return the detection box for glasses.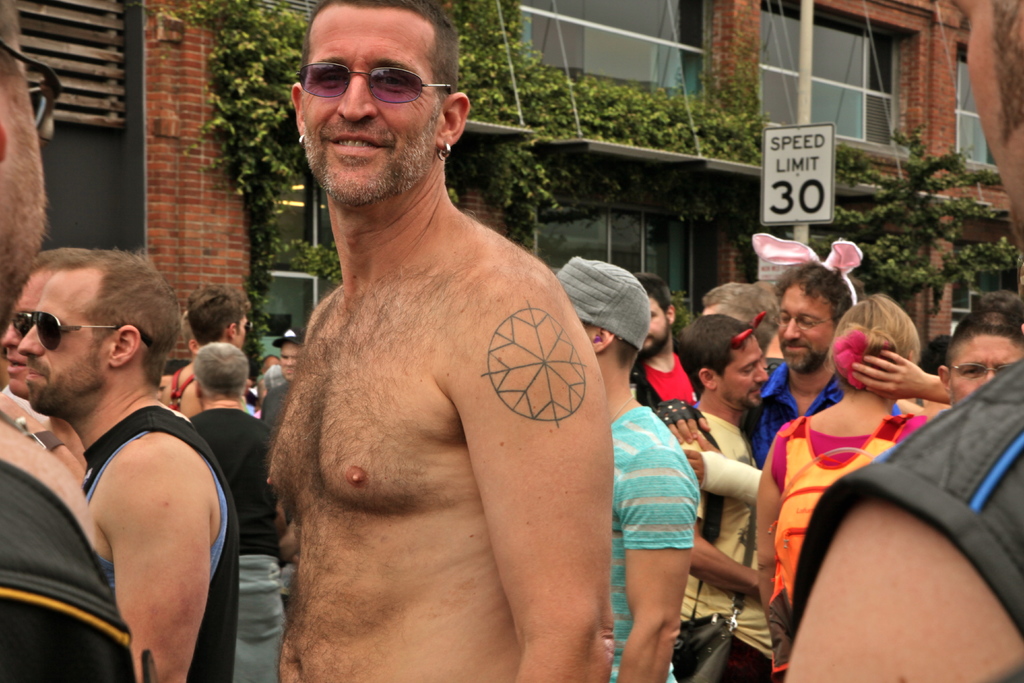
x1=775 y1=307 x2=834 y2=329.
